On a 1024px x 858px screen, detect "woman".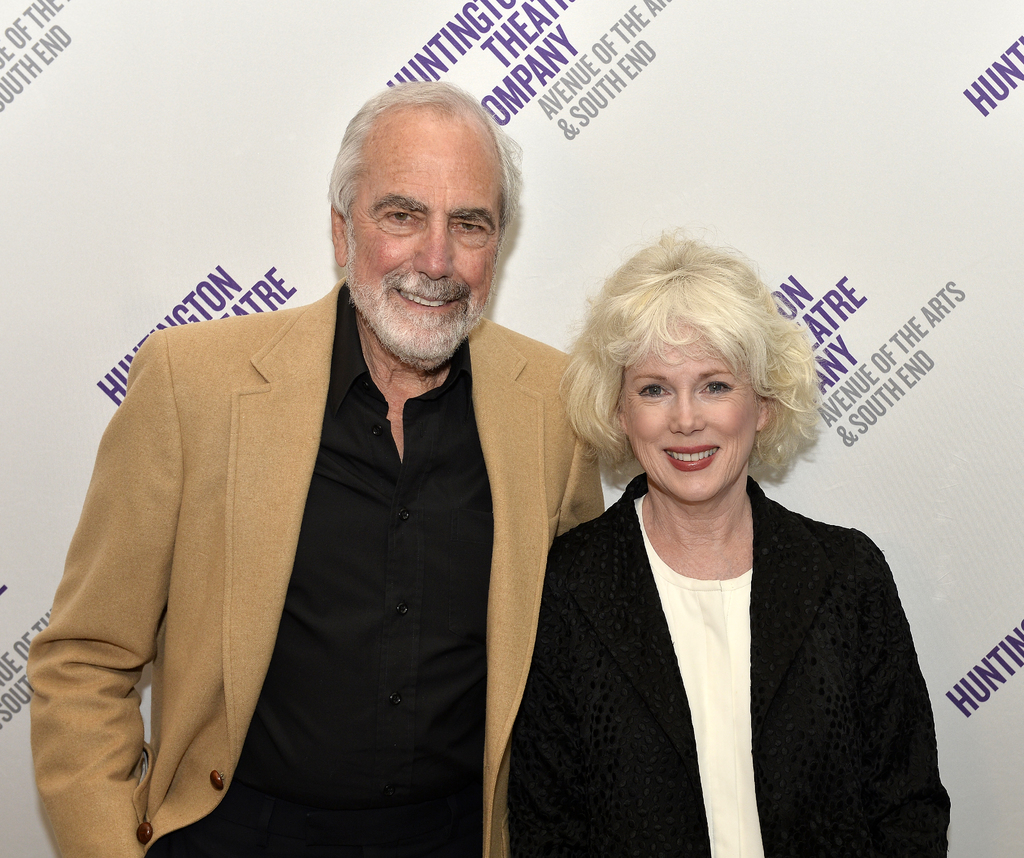
select_region(490, 230, 908, 857).
